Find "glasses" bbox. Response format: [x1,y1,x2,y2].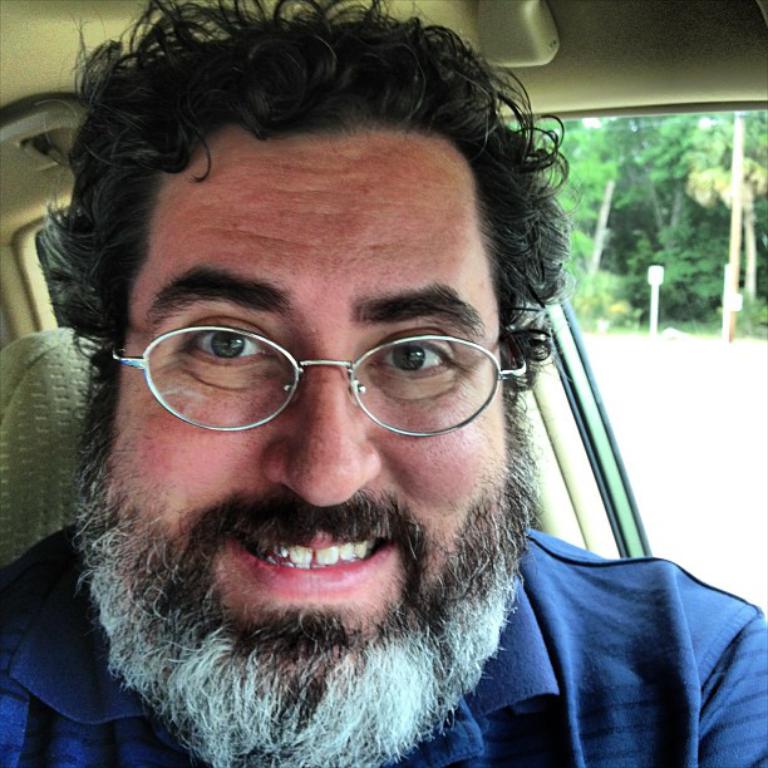
[114,310,530,428].
